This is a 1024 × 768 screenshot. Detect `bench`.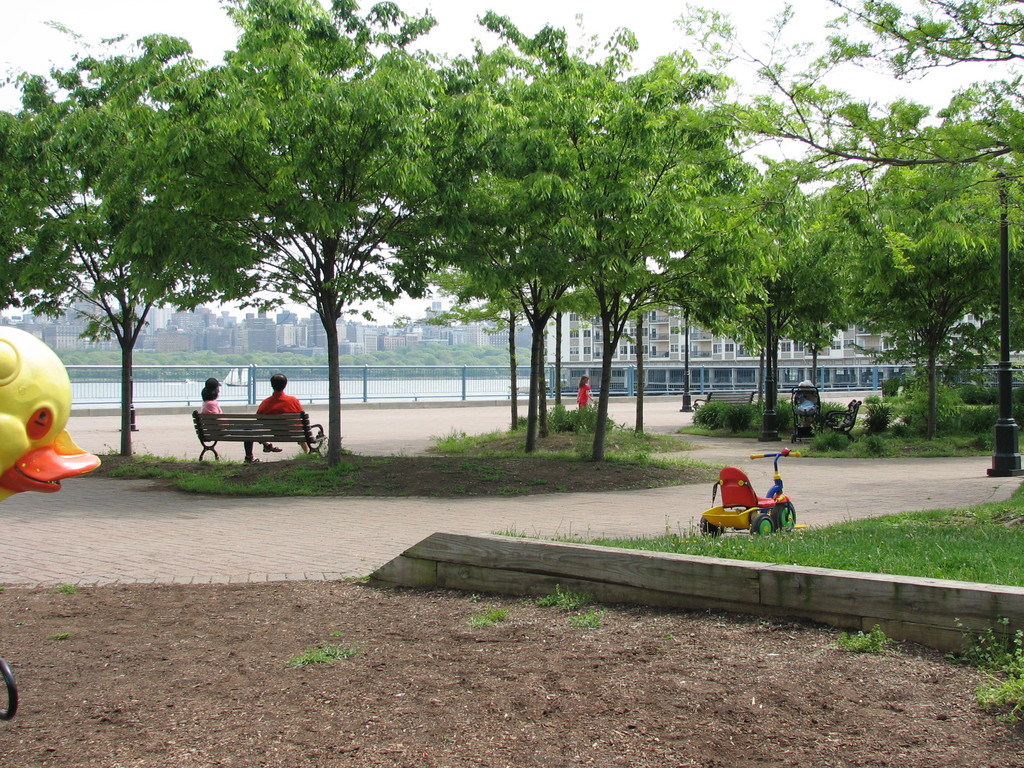
(x1=184, y1=370, x2=295, y2=465).
